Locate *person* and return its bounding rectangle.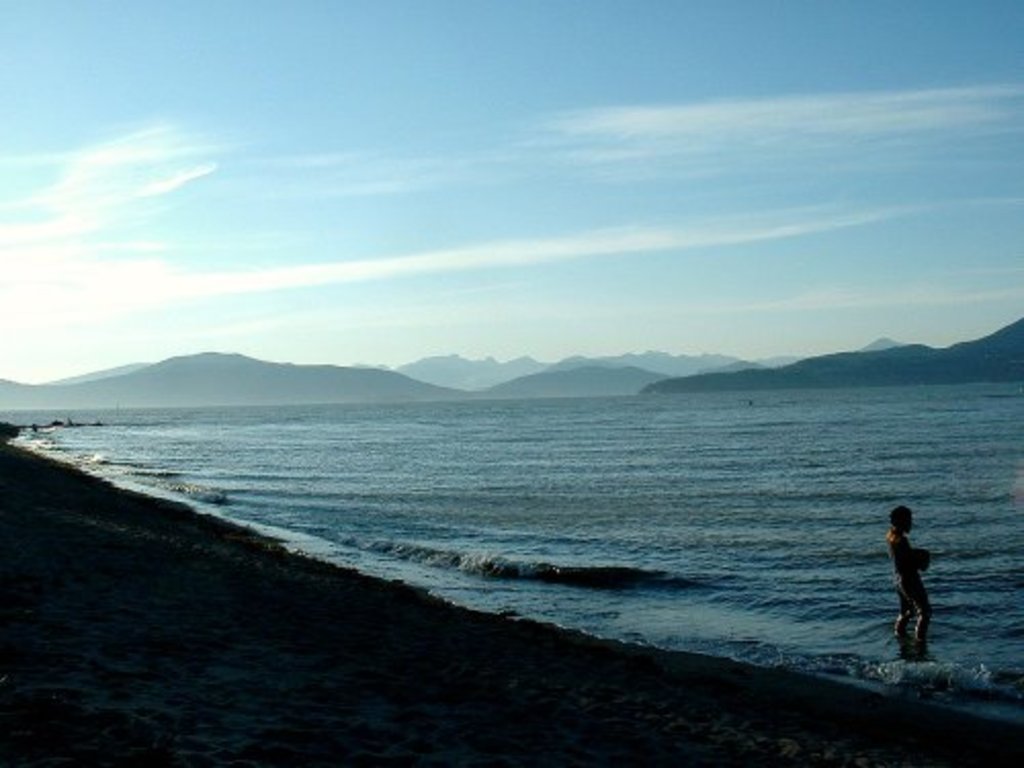
[left=879, top=510, right=930, bottom=659].
